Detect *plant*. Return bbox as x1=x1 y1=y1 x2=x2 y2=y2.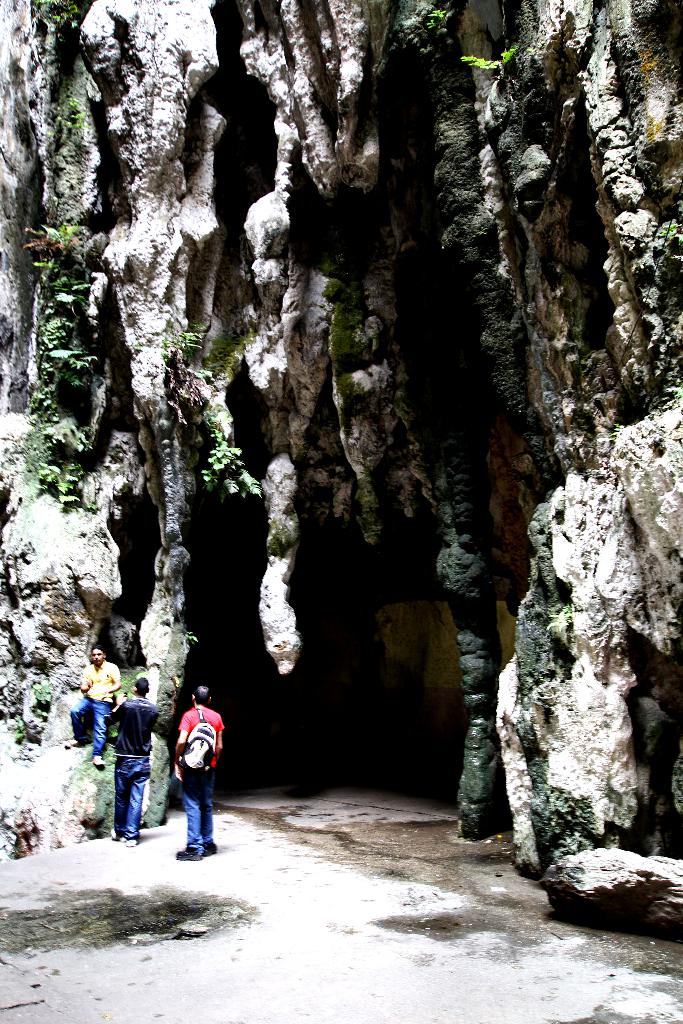
x1=43 y1=0 x2=83 y2=32.
